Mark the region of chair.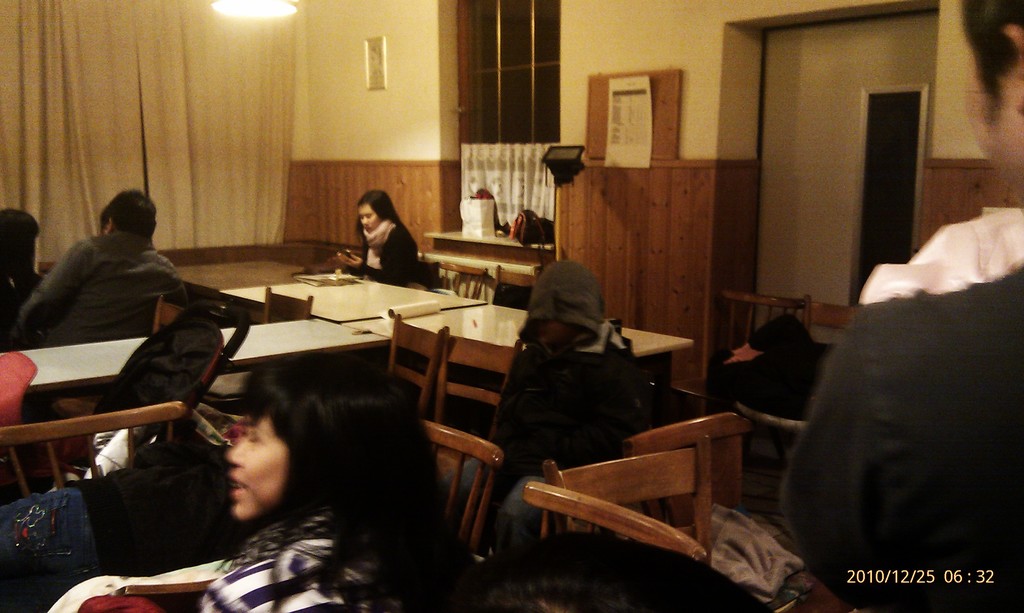
Region: (x1=737, y1=301, x2=857, y2=499).
